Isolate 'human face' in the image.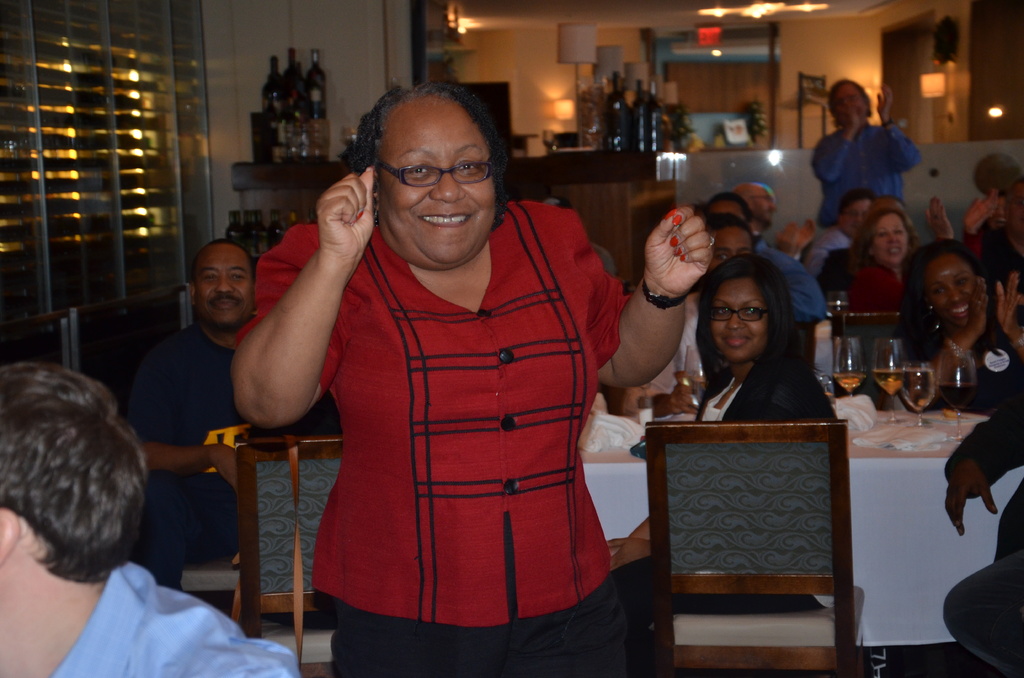
Isolated region: l=711, t=220, r=751, b=268.
